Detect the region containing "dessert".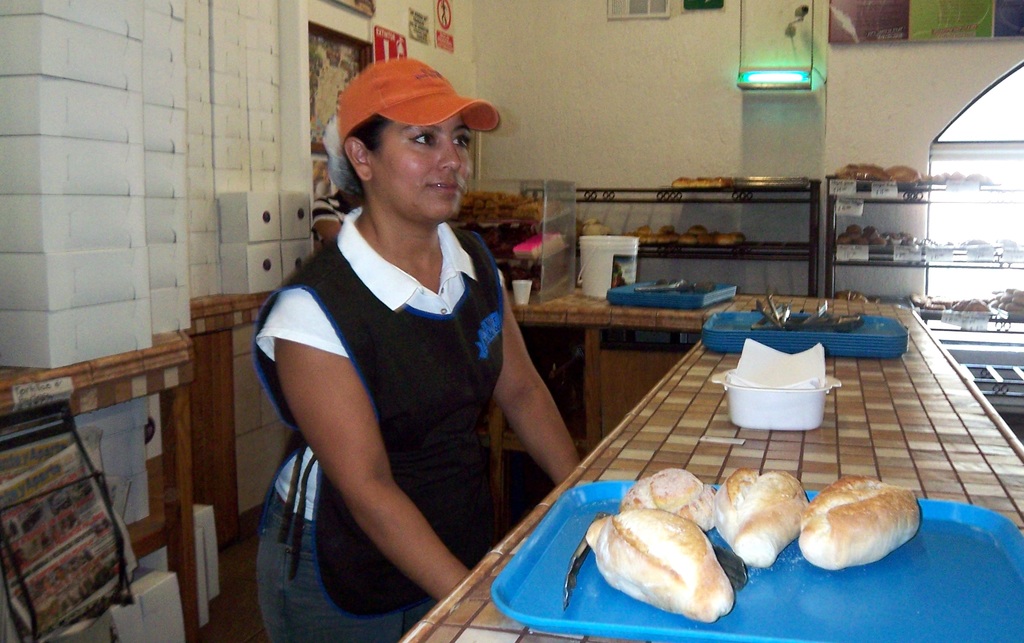
{"left": 713, "top": 226, "right": 744, "bottom": 248}.
